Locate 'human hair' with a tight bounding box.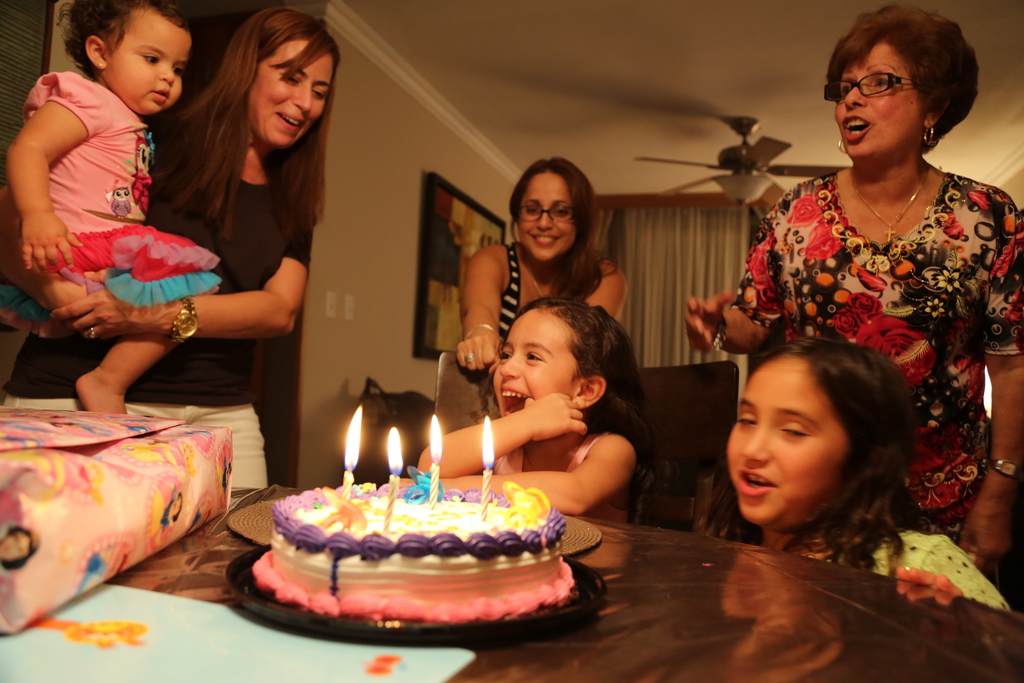
bbox=(164, 3, 341, 252).
